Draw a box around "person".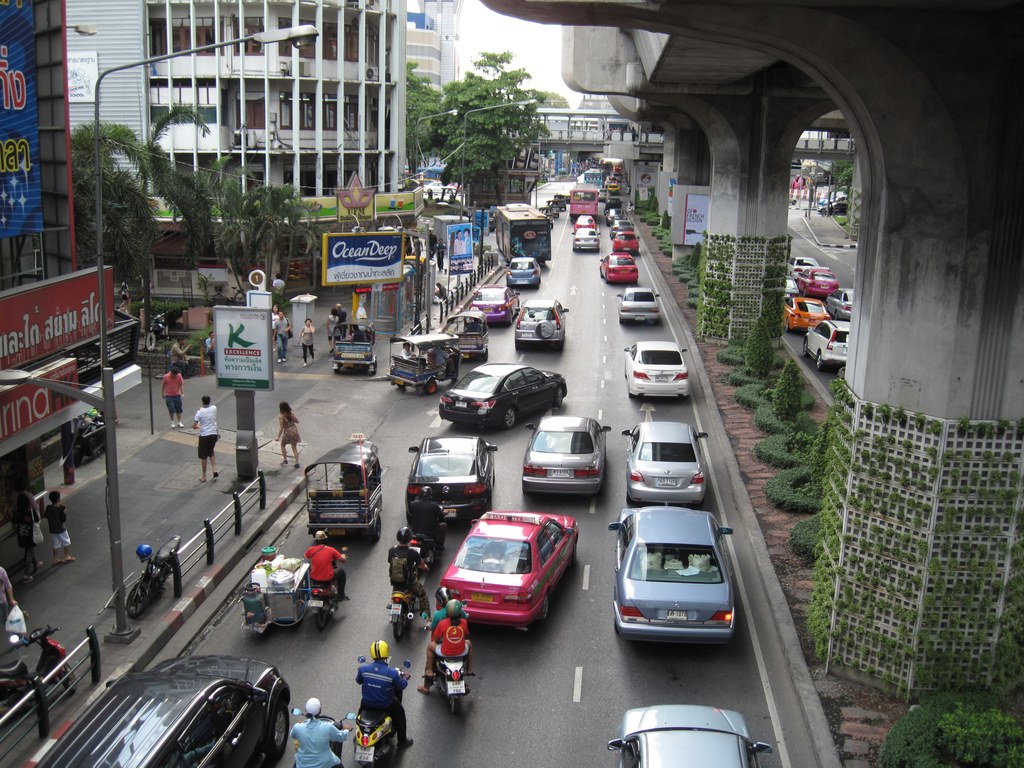
select_region(299, 316, 315, 365).
